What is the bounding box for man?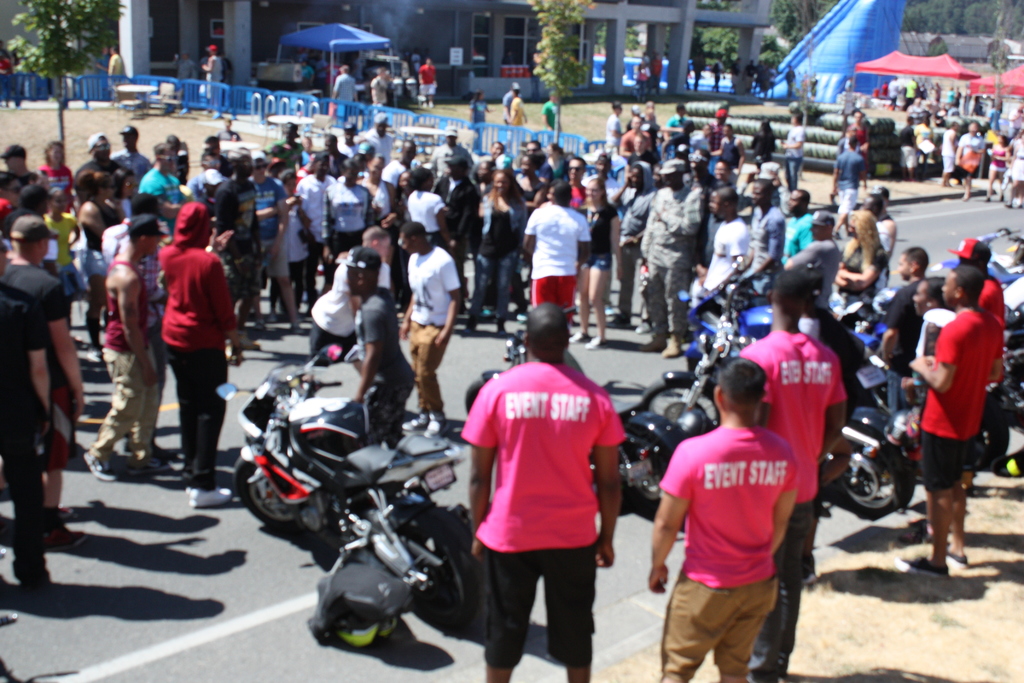
x1=786 y1=64 x2=796 y2=95.
